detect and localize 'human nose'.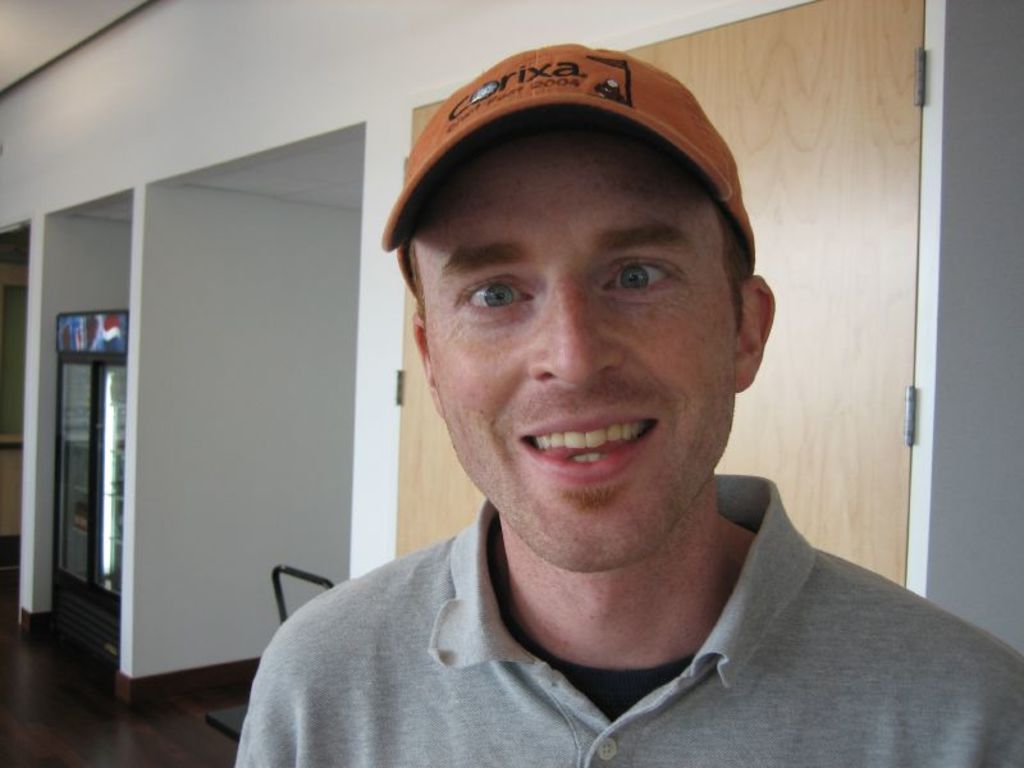
Localized at locate(529, 293, 621, 387).
